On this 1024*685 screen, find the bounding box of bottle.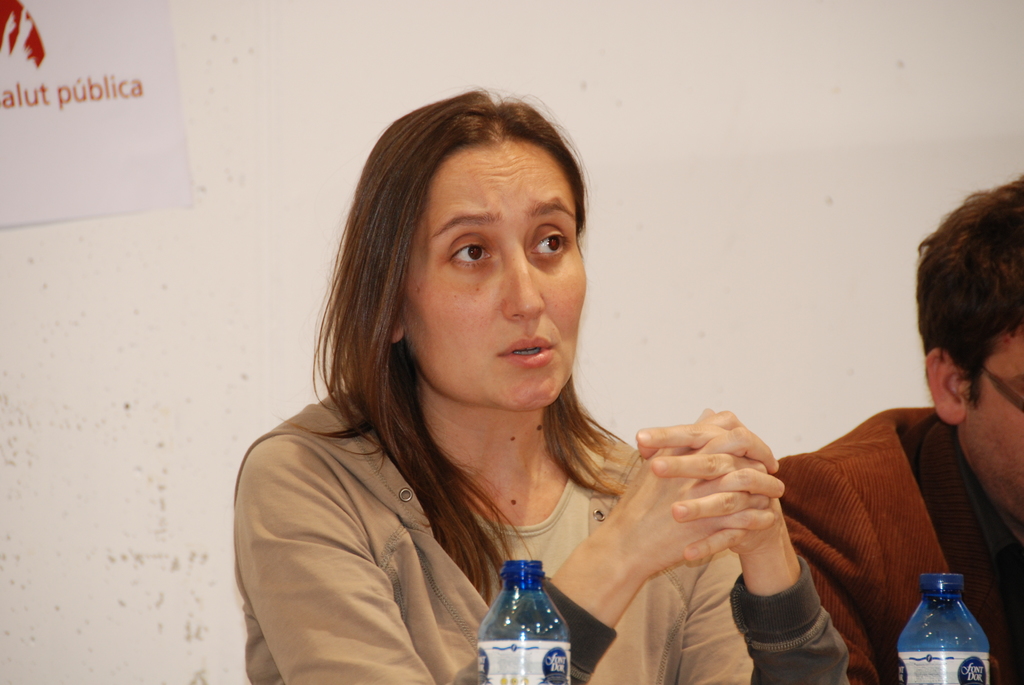
Bounding box: box=[479, 556, 575, 684].
